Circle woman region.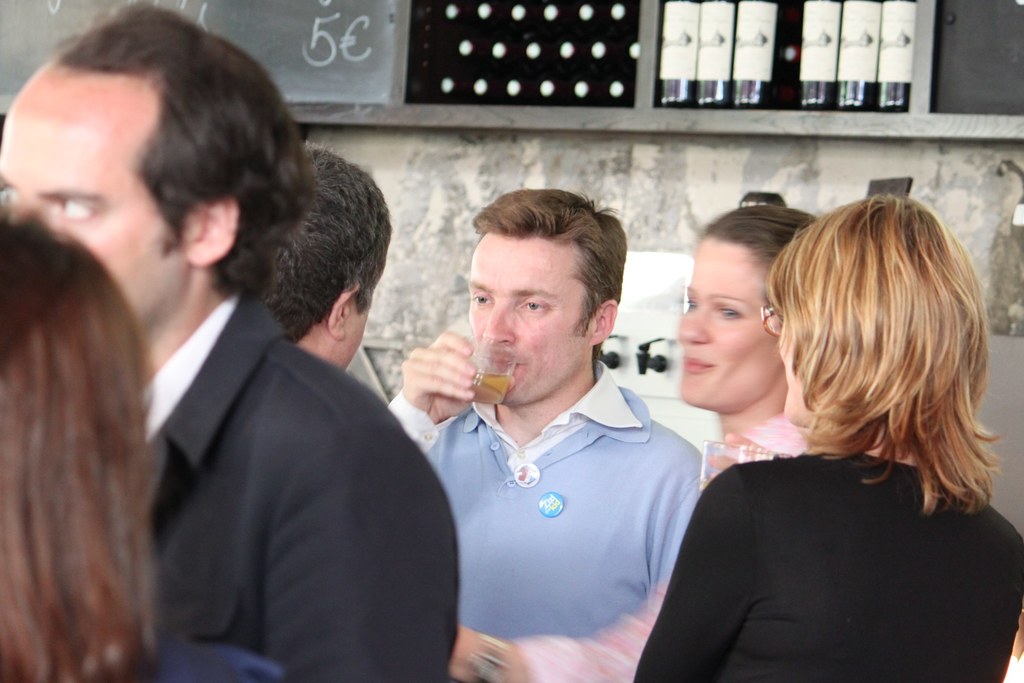
Region: 446/202/829/682.
